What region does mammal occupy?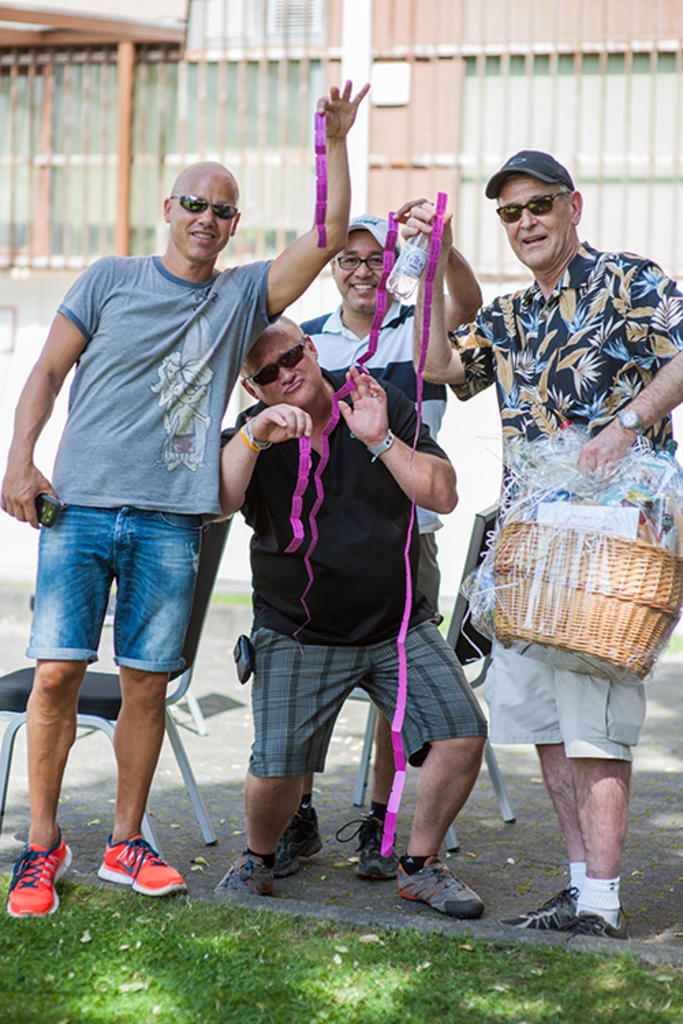
283/203/488/878.
